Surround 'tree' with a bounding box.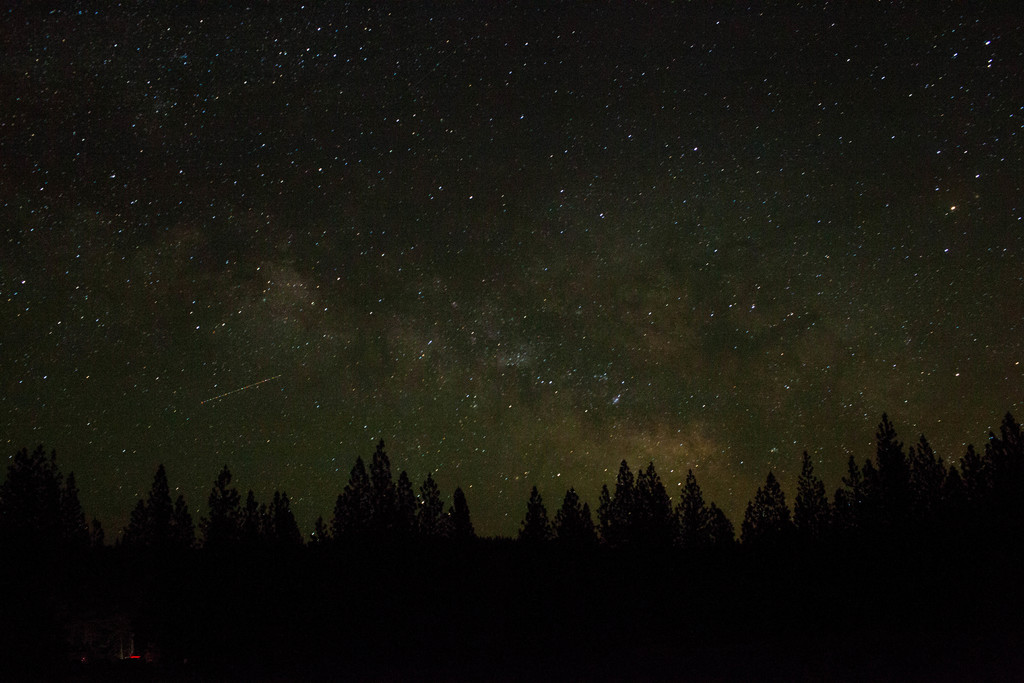
bbox=(551, 487, 589, 556).
